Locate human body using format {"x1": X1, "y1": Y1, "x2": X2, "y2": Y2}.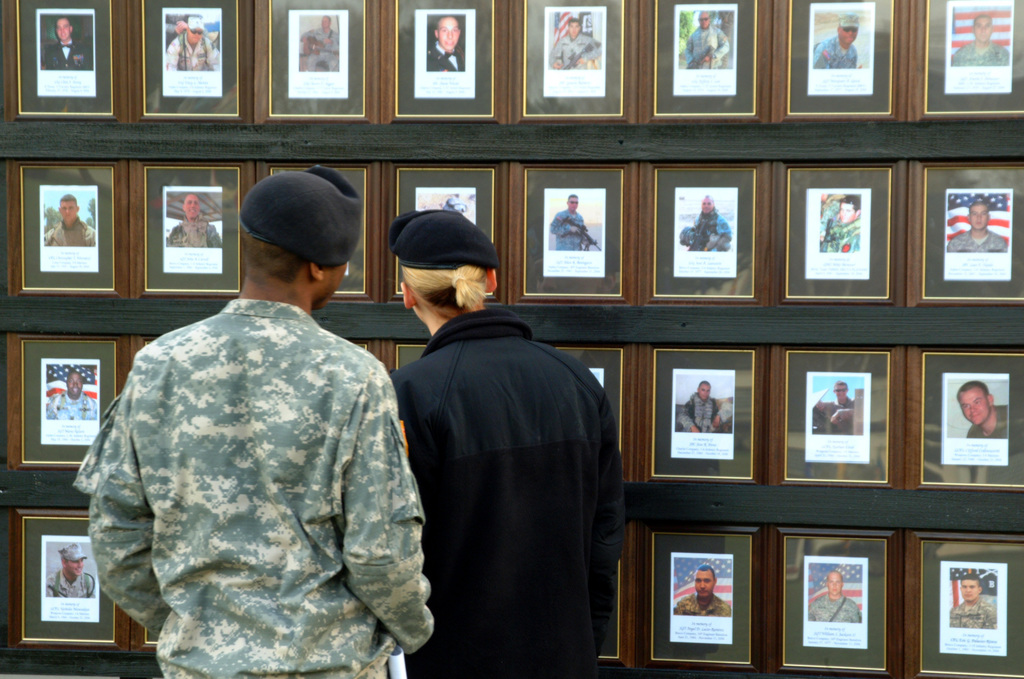
{"x1": 806, "y1": 596, "x2": 863, "y2": 623}.
